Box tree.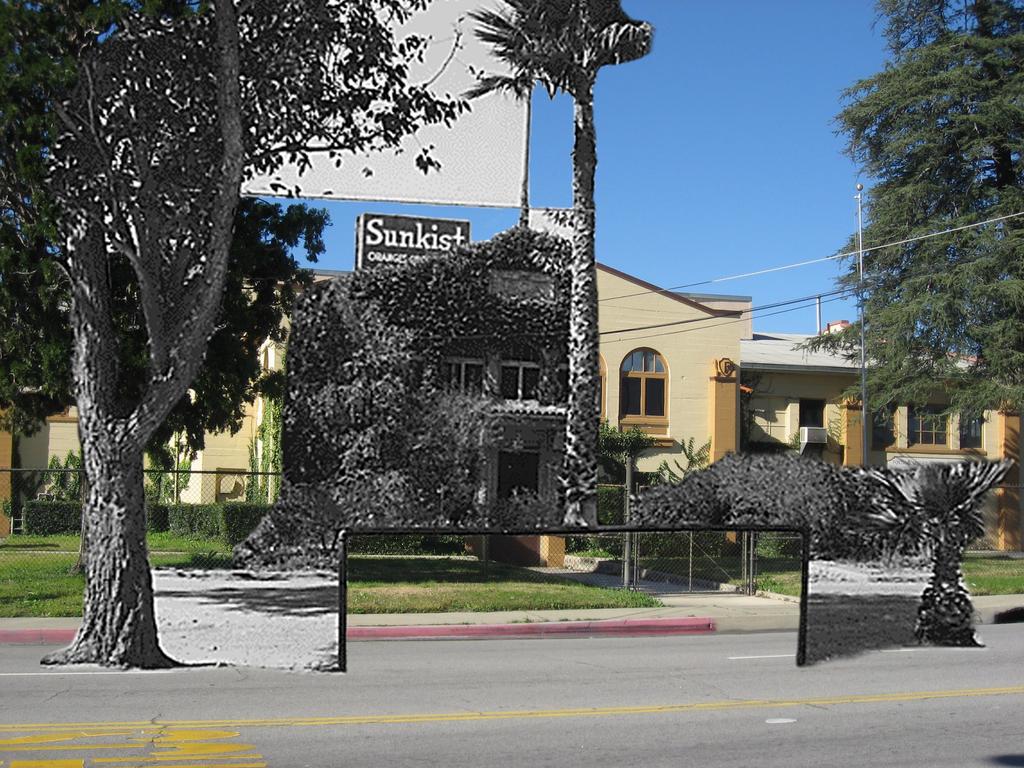
[1,0,469,672].
